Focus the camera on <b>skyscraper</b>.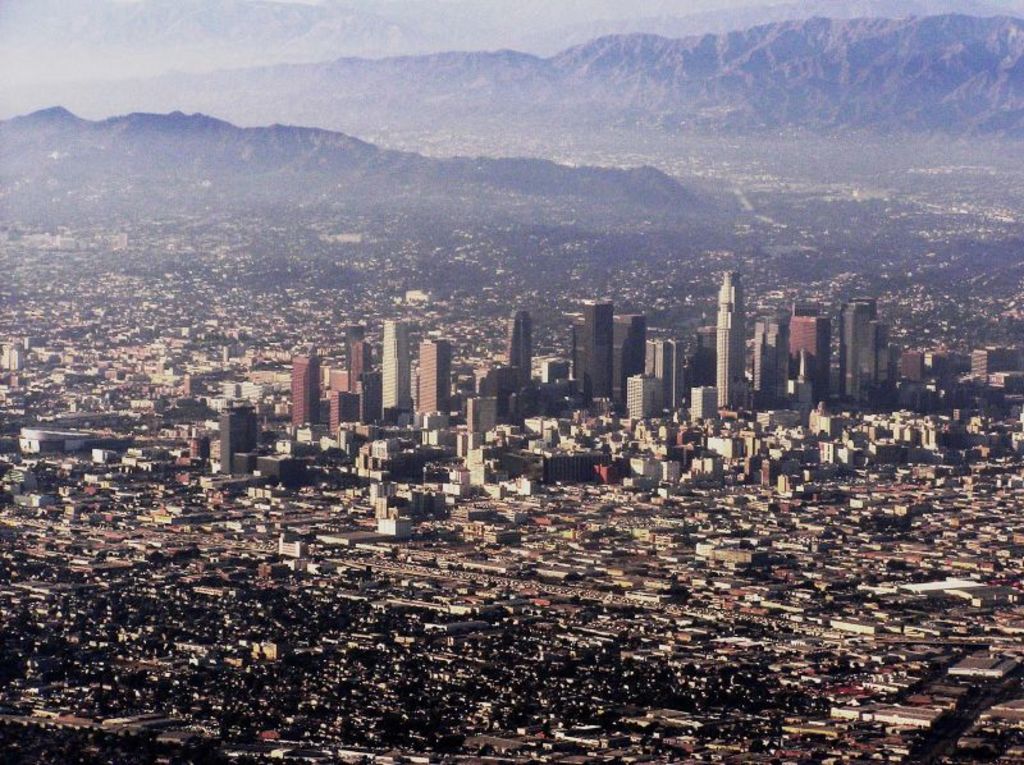
Focus region: [x1=712, y1=267, x2=746, y2=422].
